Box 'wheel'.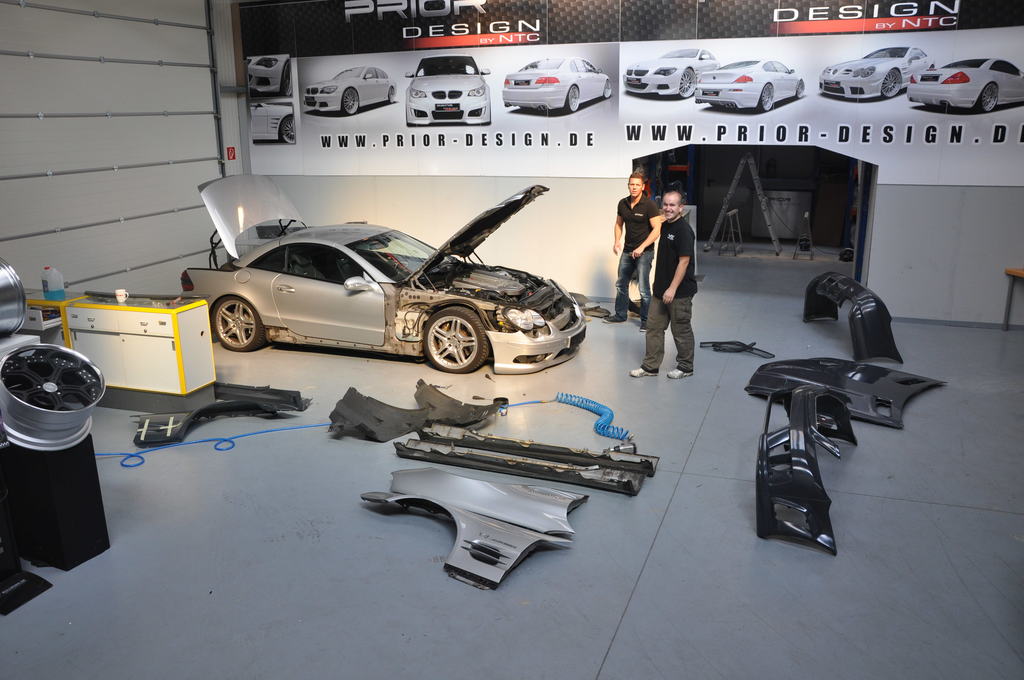
420:299:490:373.
